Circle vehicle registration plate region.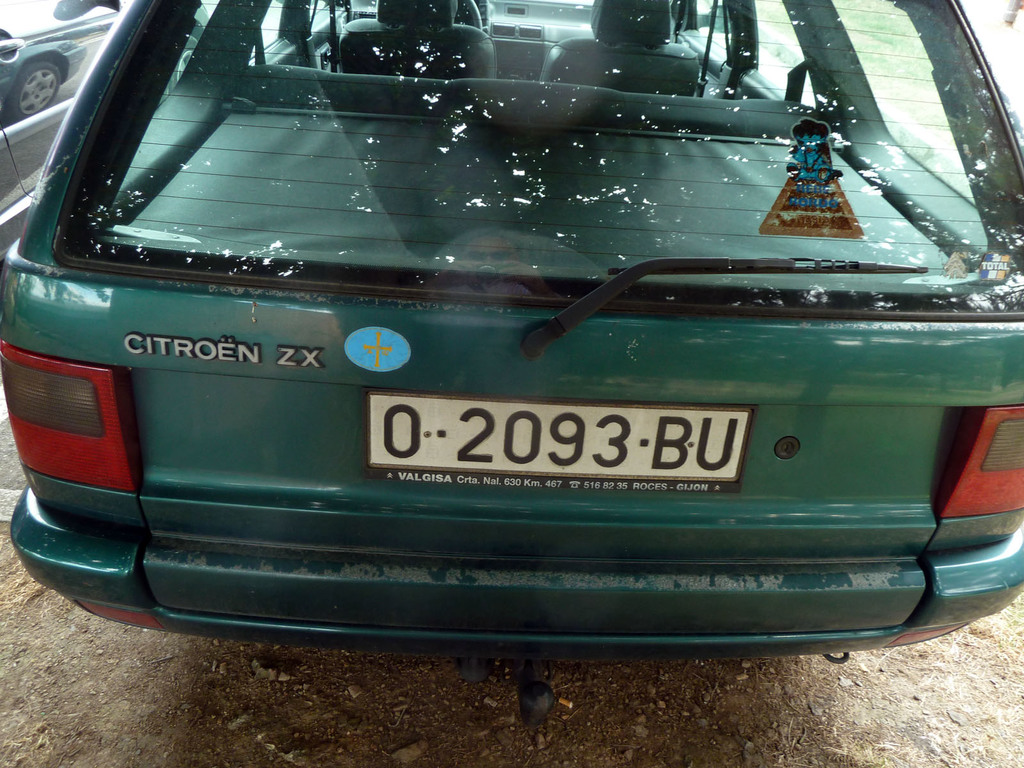
Region: 436,399,778,502.
